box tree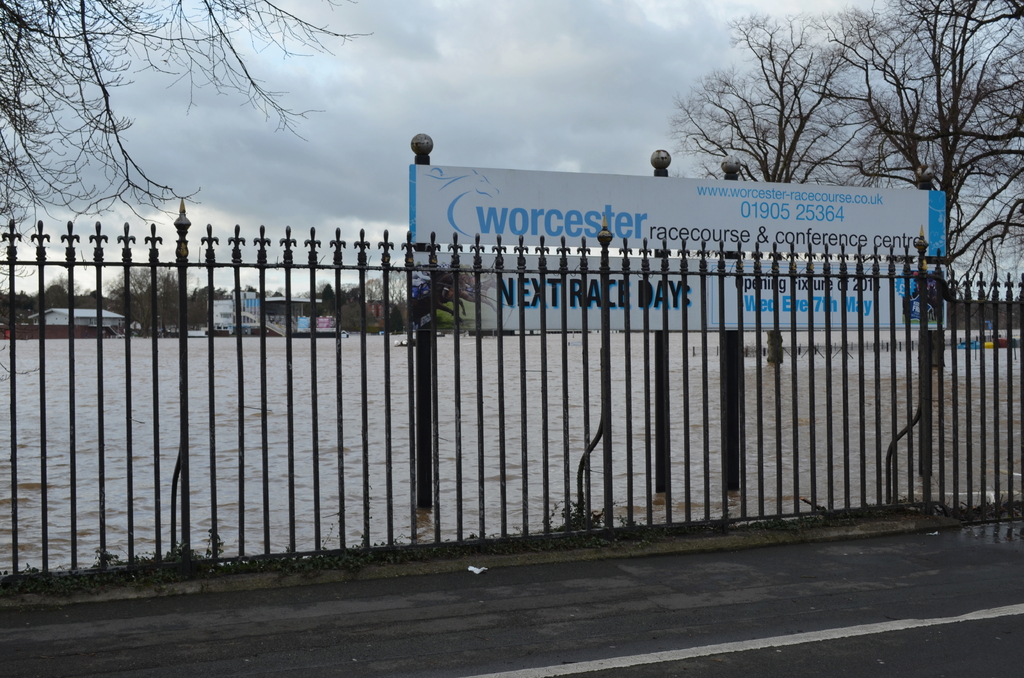
{"left": 767, "top": 0, "right": 1023, "bottom": 292}
